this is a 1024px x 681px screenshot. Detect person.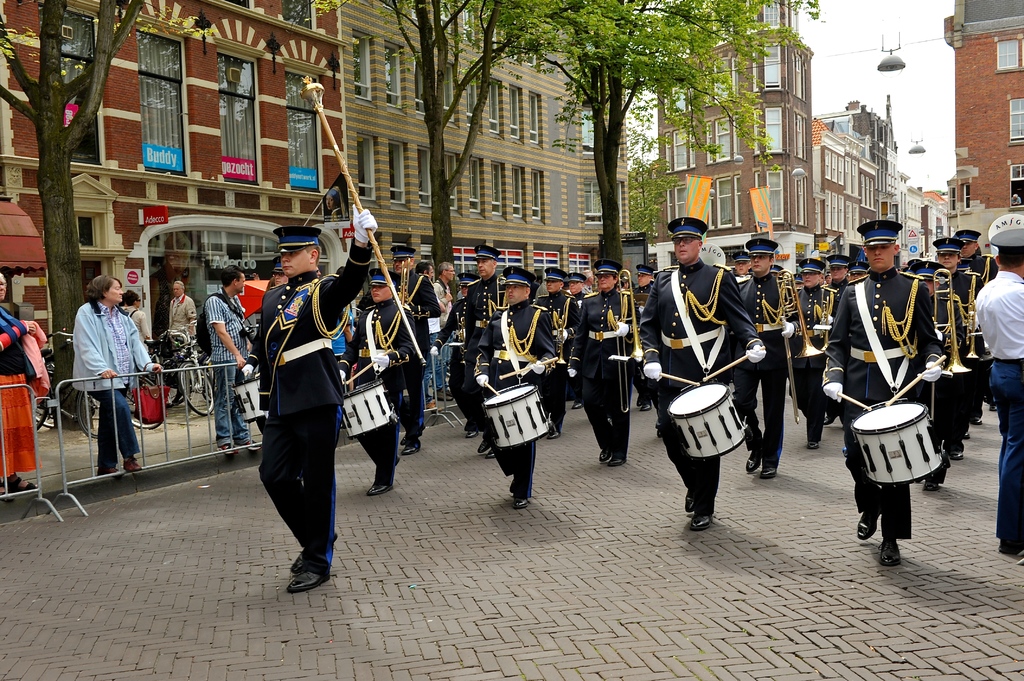
(70,273,165,479).
